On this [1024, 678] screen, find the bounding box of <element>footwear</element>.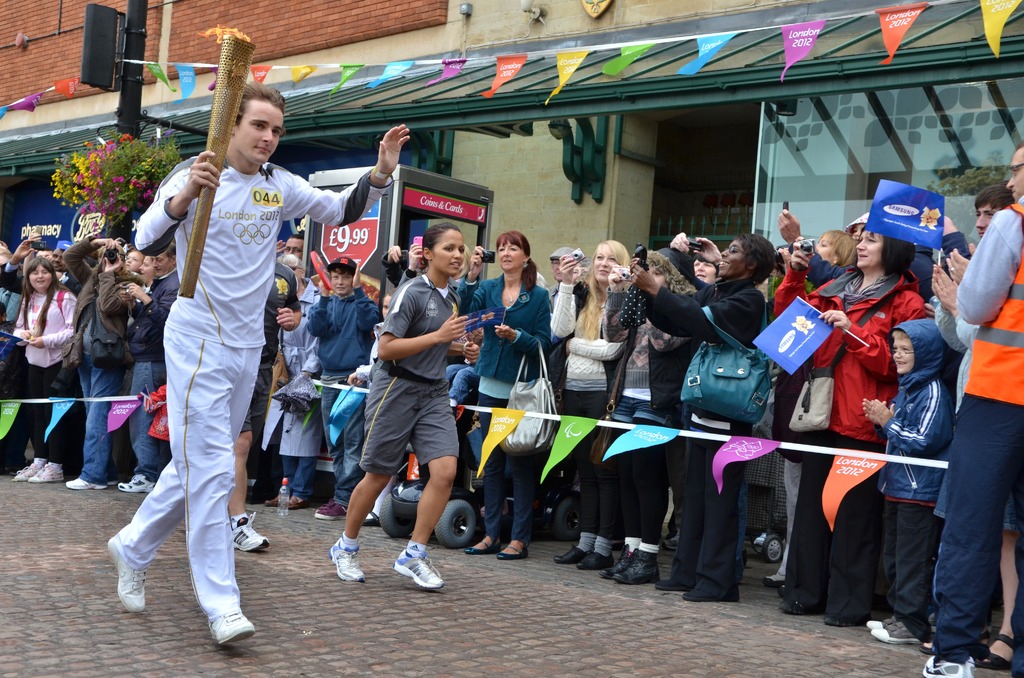
Bounding box: (x1=580, y1=549, x2=616, y2=571).
